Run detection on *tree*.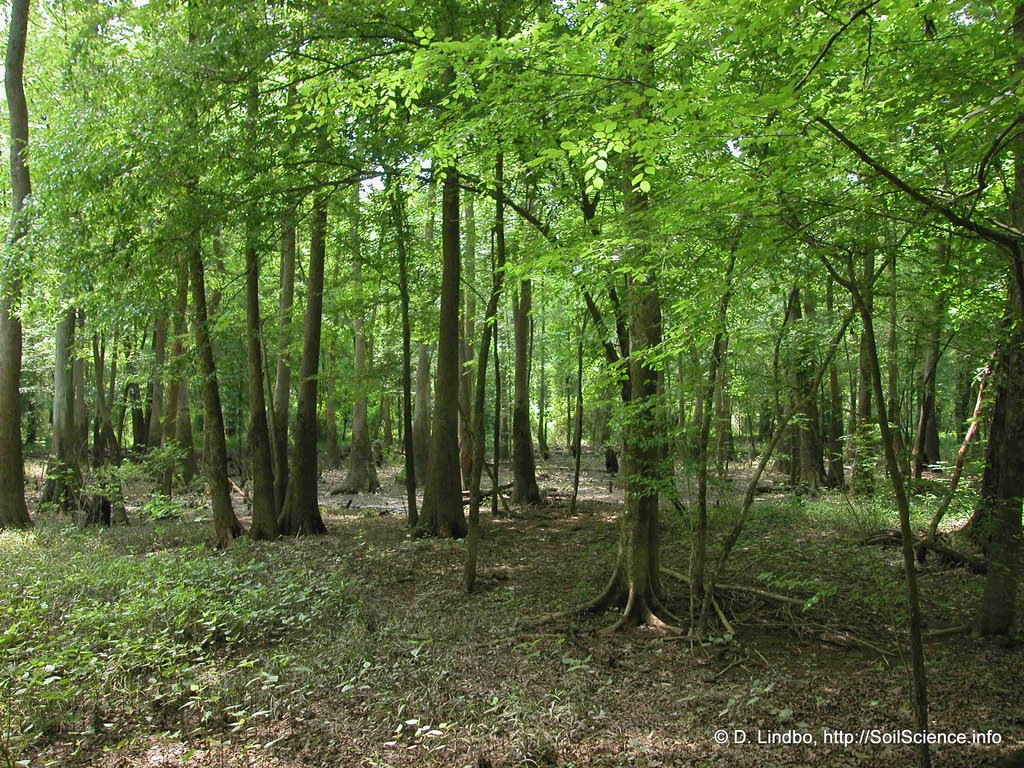
Result: <bbox>403, 0, 461, 540</bbox>.
